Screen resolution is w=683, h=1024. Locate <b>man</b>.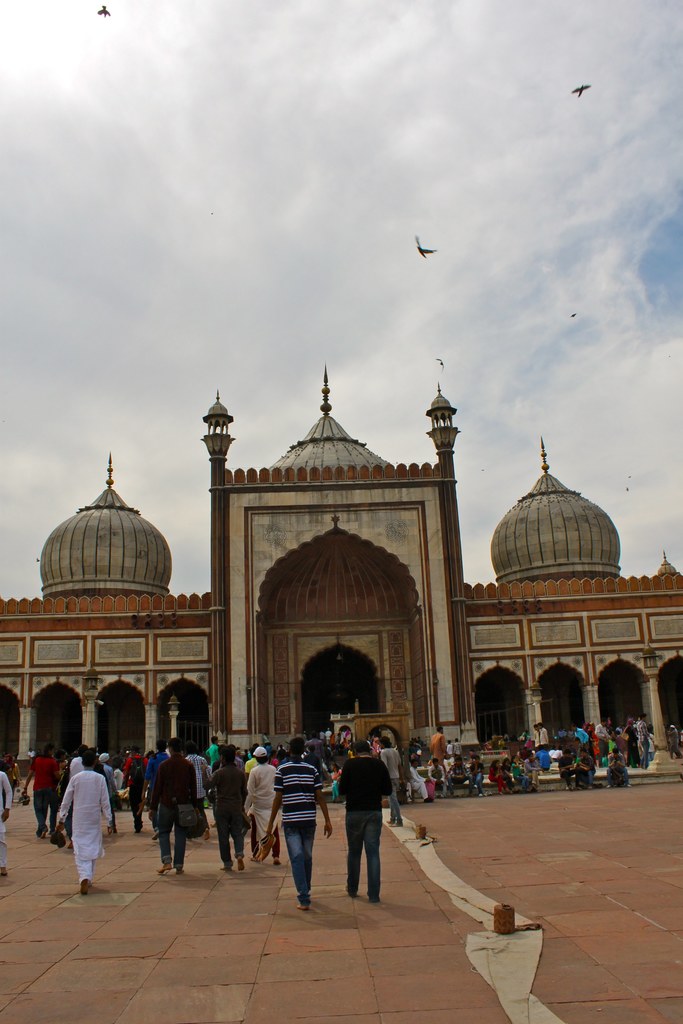
l=20, t=743, r=64, b=844.
